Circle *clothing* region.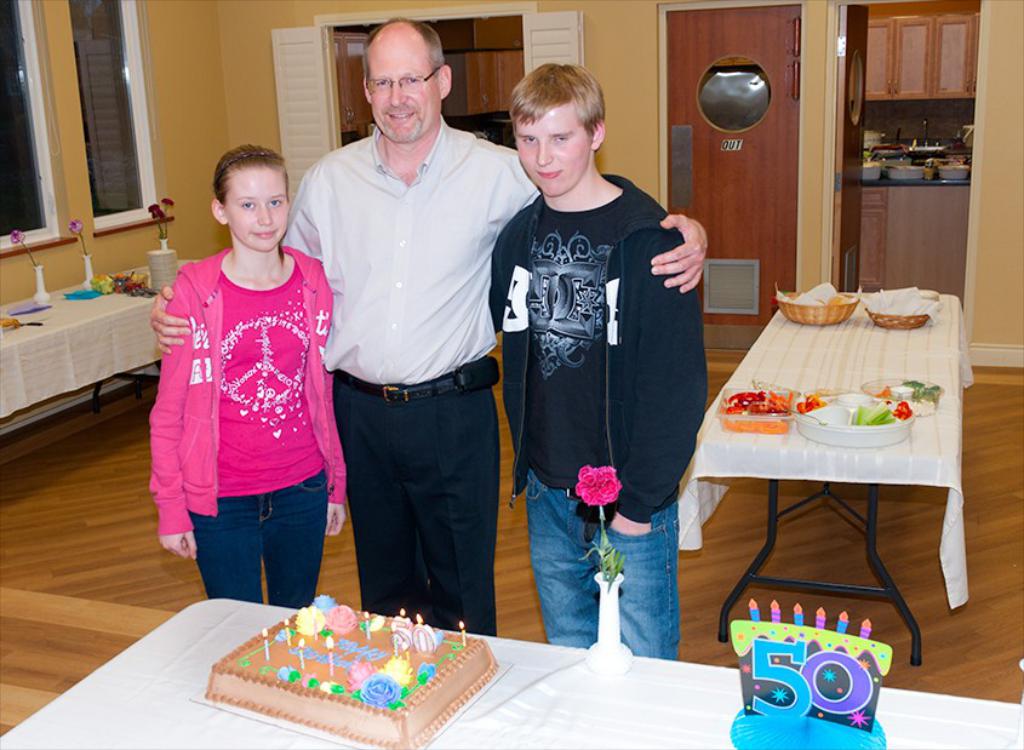
Region: bbox=[484, 170, 697, 658].
